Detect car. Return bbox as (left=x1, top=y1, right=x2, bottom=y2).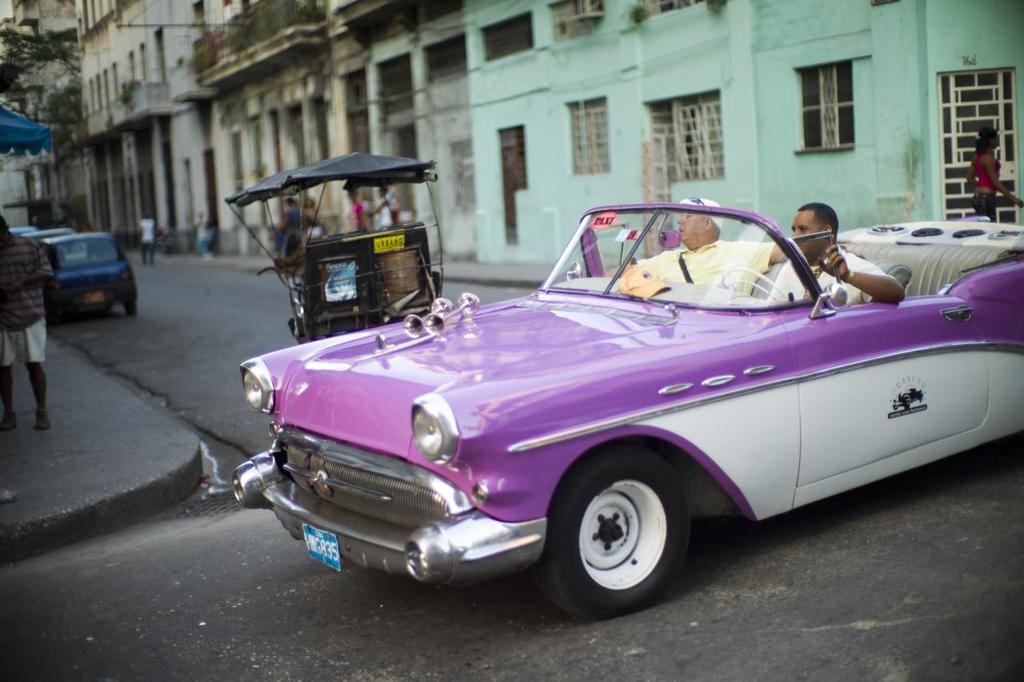
(left=232, top=203, right=1023, bottom=620).
